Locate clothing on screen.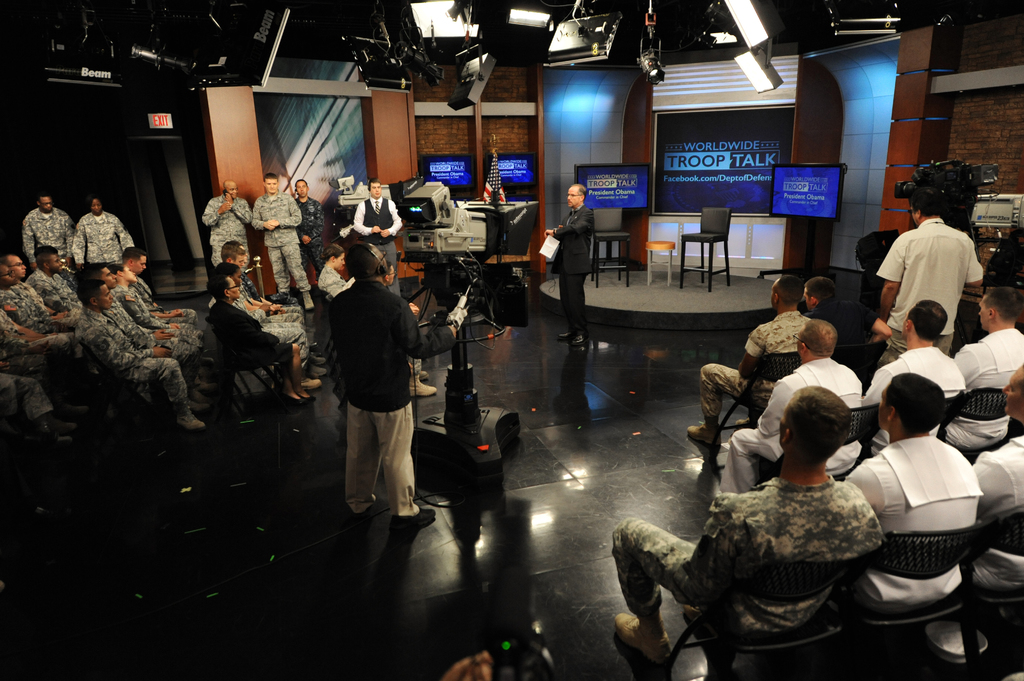
On screen at (left=223, top=276, right=312, bottom=364).
